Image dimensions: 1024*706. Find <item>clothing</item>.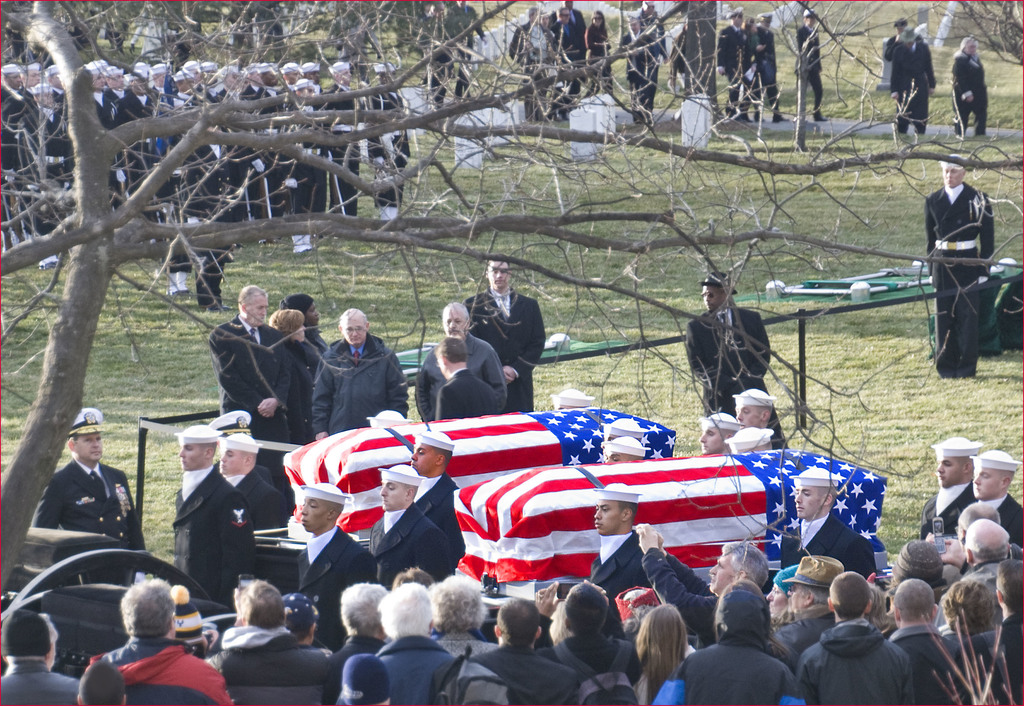
pyautogui.locateOnScreen(890, 44, 937, 130).
